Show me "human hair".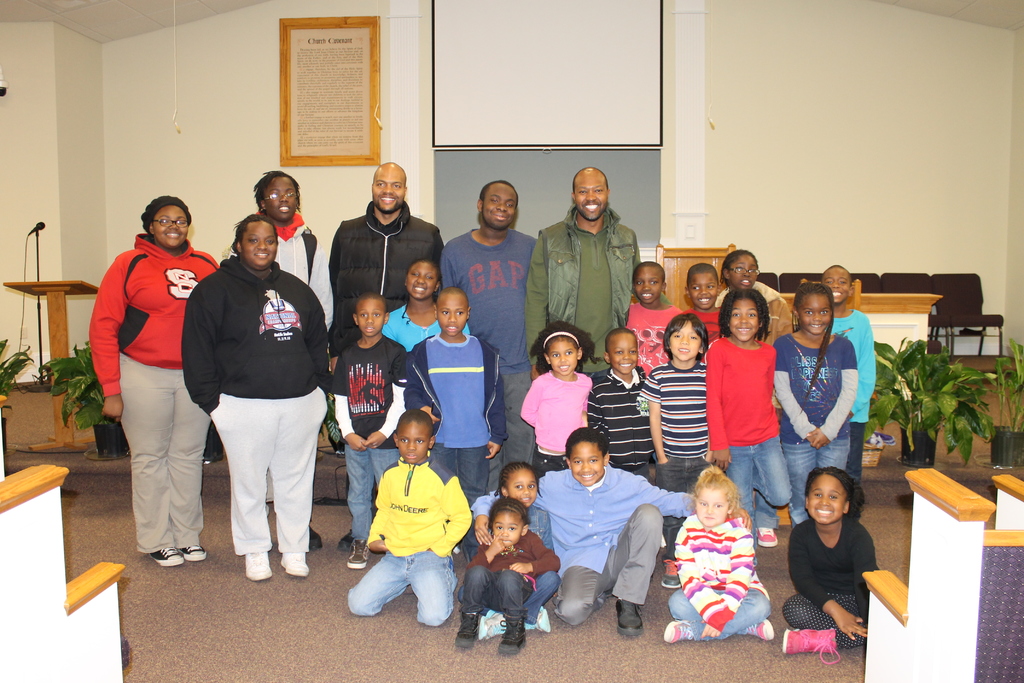
"human hair" is here: (486,500,531,538).
